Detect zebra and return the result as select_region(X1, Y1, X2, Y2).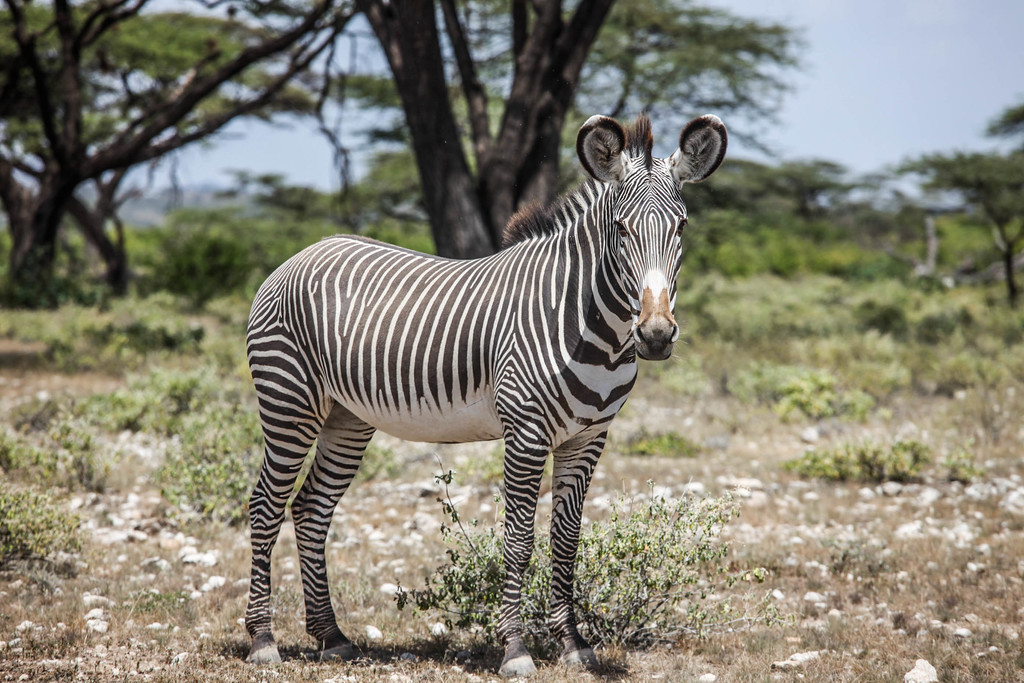
select_region(241, 110, 726, 679).
